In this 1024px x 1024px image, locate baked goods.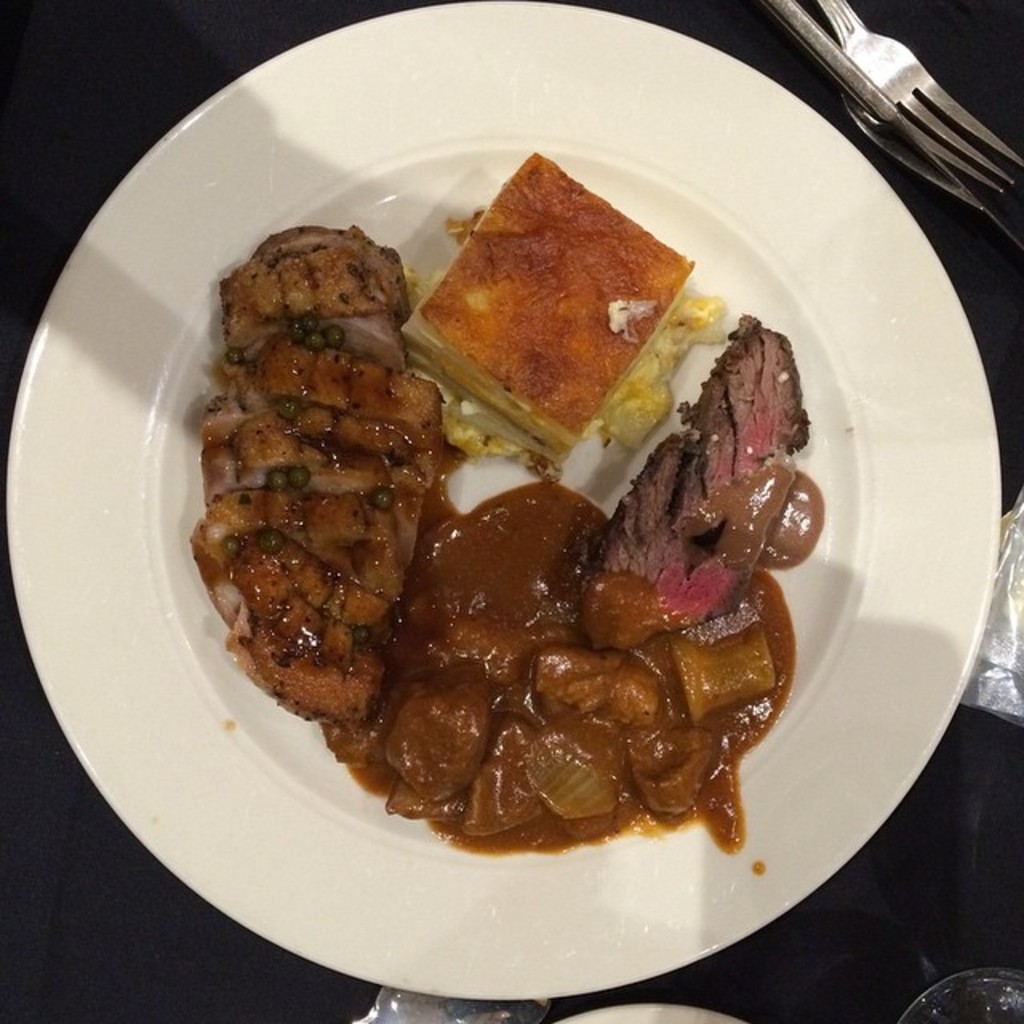
Bounding box: {"left": 398, "top": 147, "right": 694, "bottom": 474}.
